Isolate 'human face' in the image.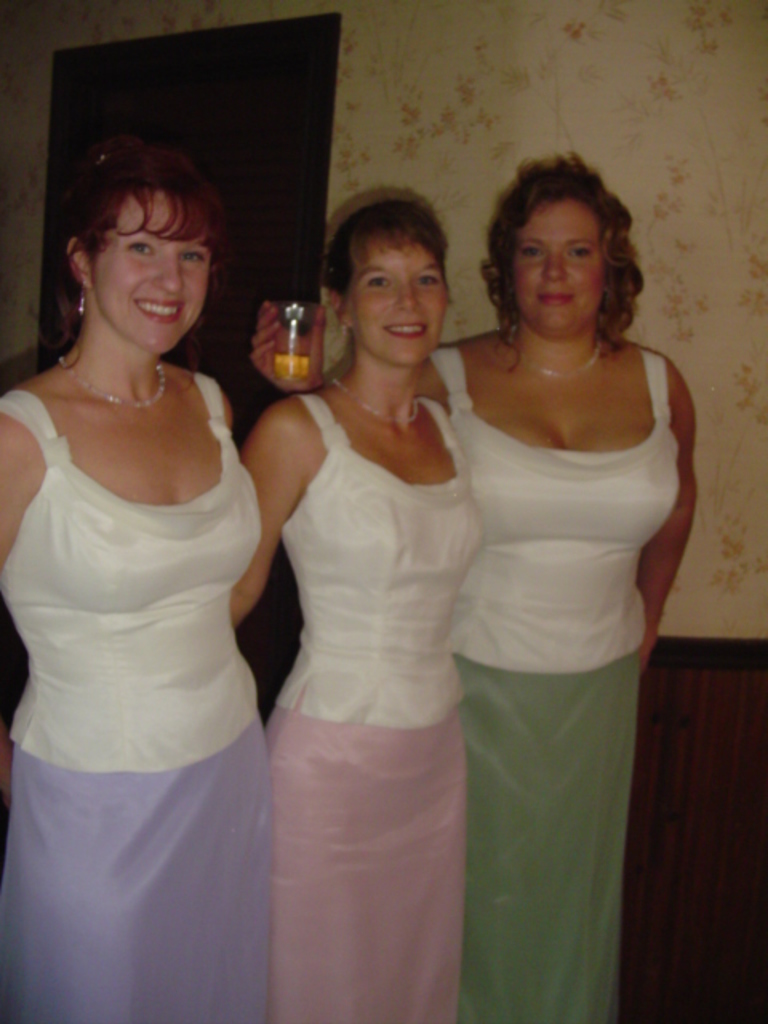
Isolated region: Rect(347, 238, 446, 370).
